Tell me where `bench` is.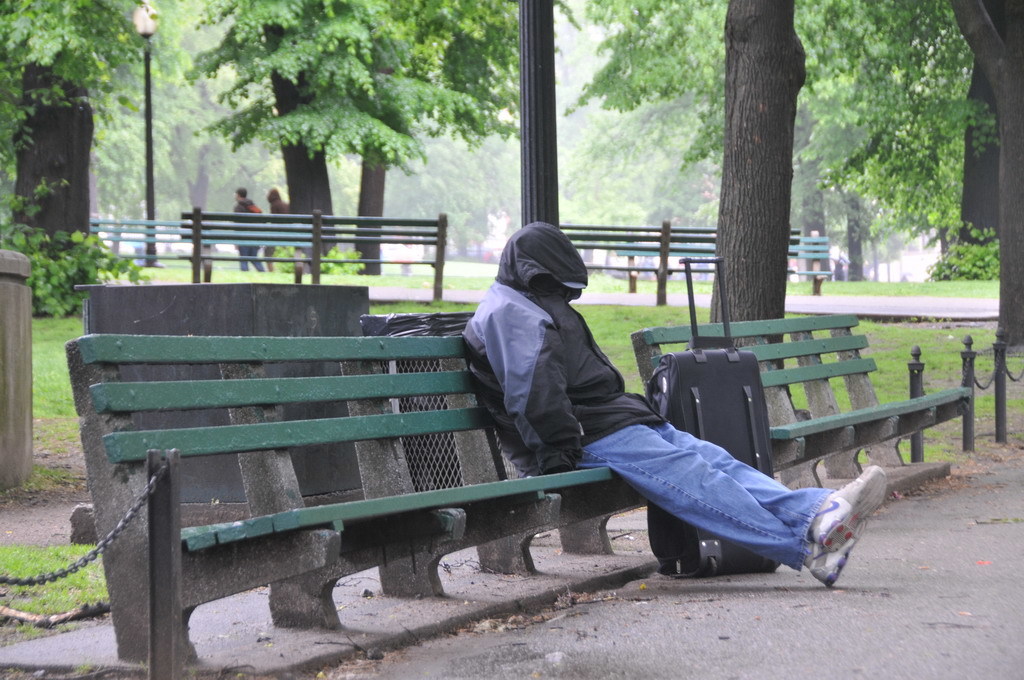
`bench` is at {"left": 59, "top": 330, "right": 642, "bottom": 664}.
